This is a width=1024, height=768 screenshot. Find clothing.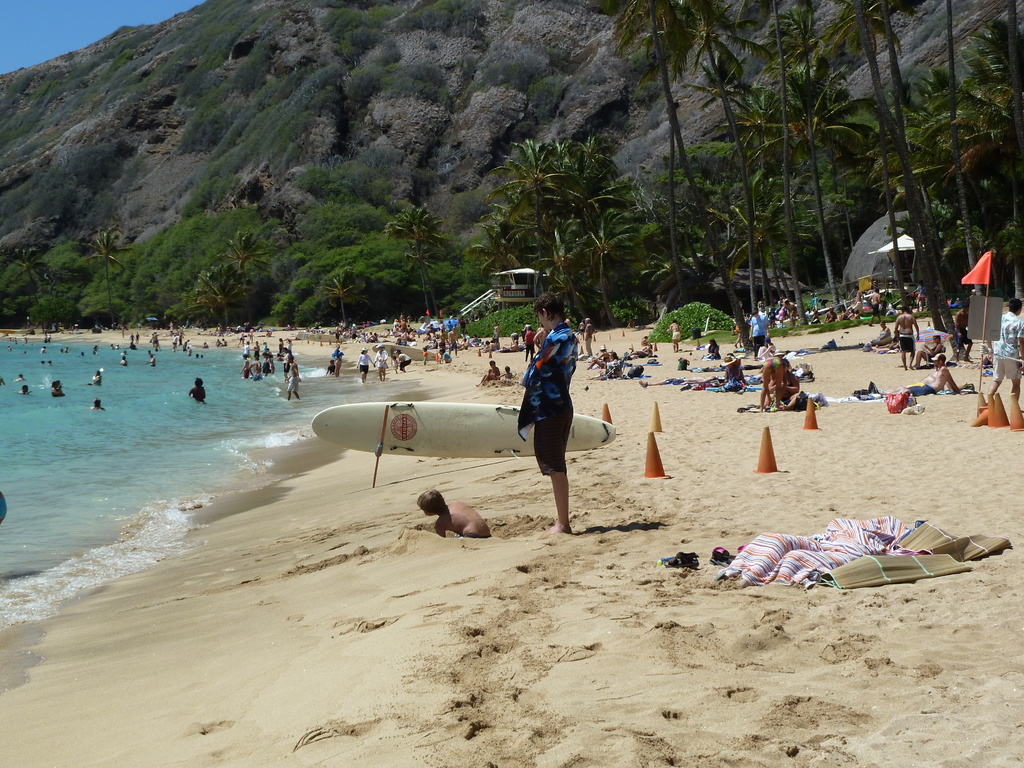
Bounding box: <region>432, 349, 443, 364</region>.
